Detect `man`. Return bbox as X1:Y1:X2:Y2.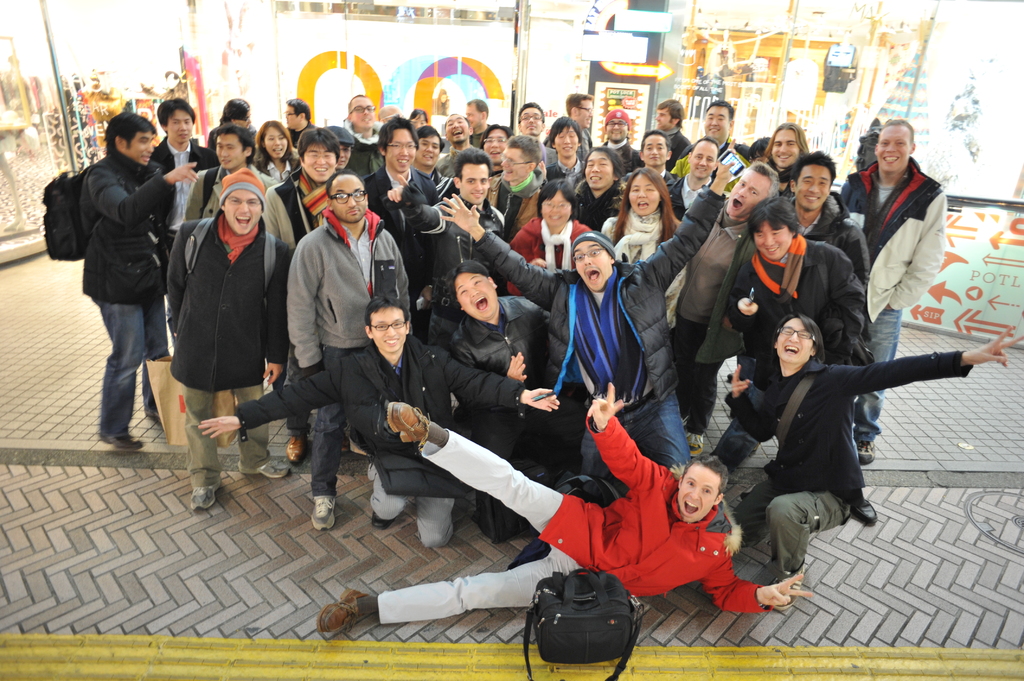
438:113:477:184.
